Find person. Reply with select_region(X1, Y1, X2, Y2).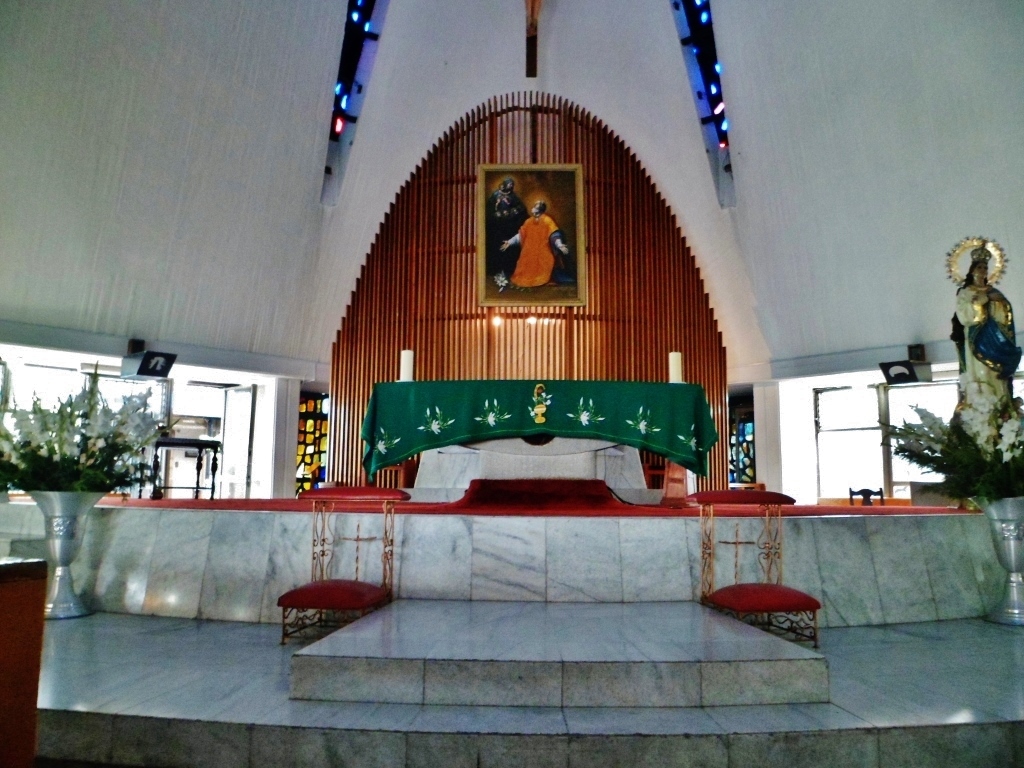
select_region(499, 200, 569, 289).
